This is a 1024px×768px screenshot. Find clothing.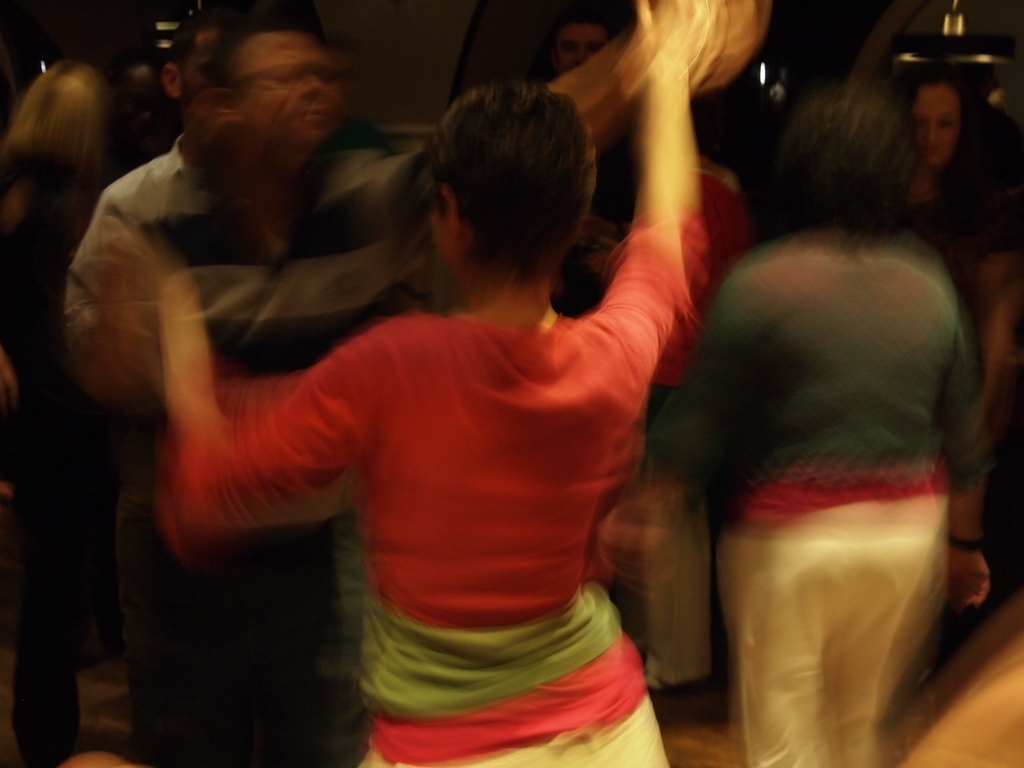
Bounding box: 678 214 985 767.
